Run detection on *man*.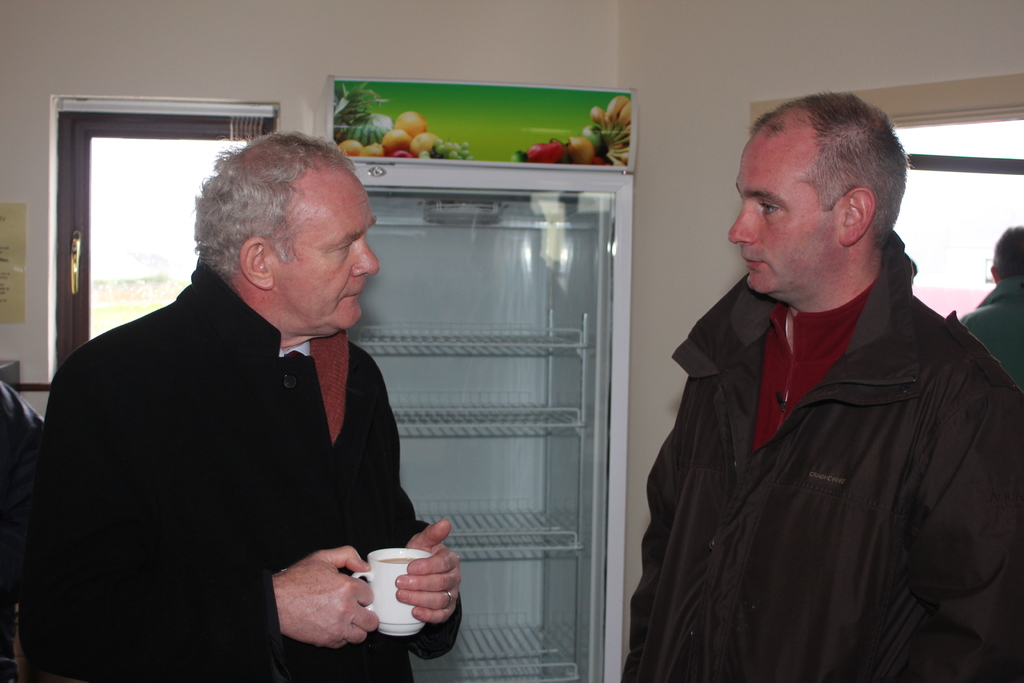
Result: [29,126,458,682].
